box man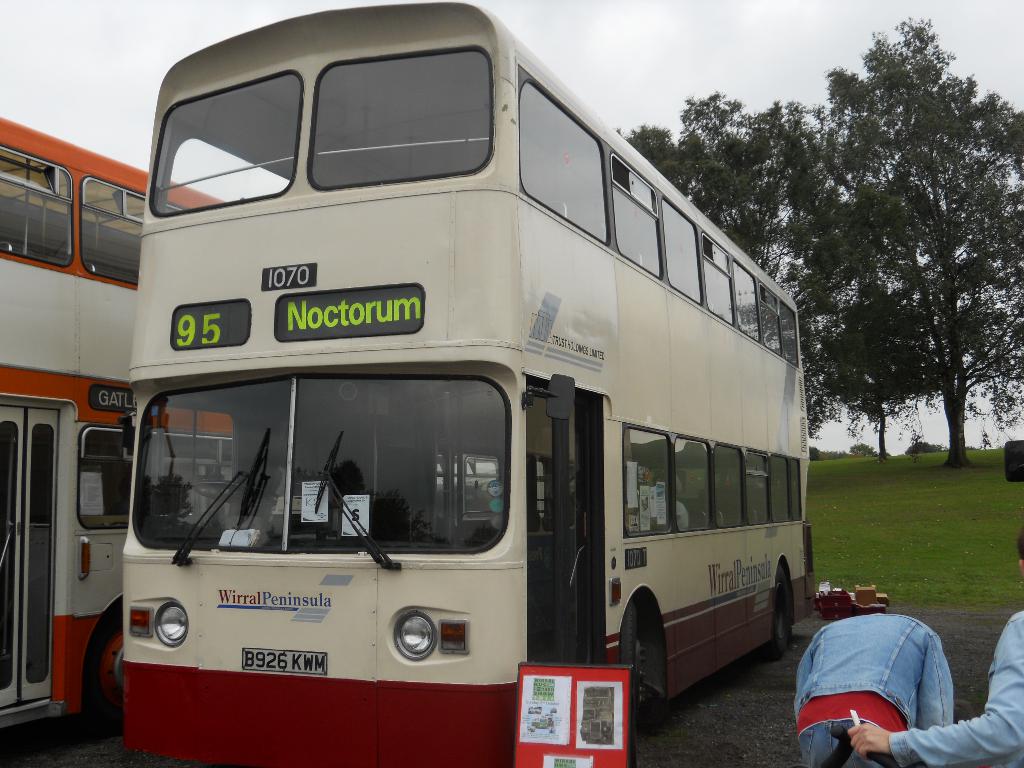
(x1=851, y1=527, x2=1023, y2=767)
